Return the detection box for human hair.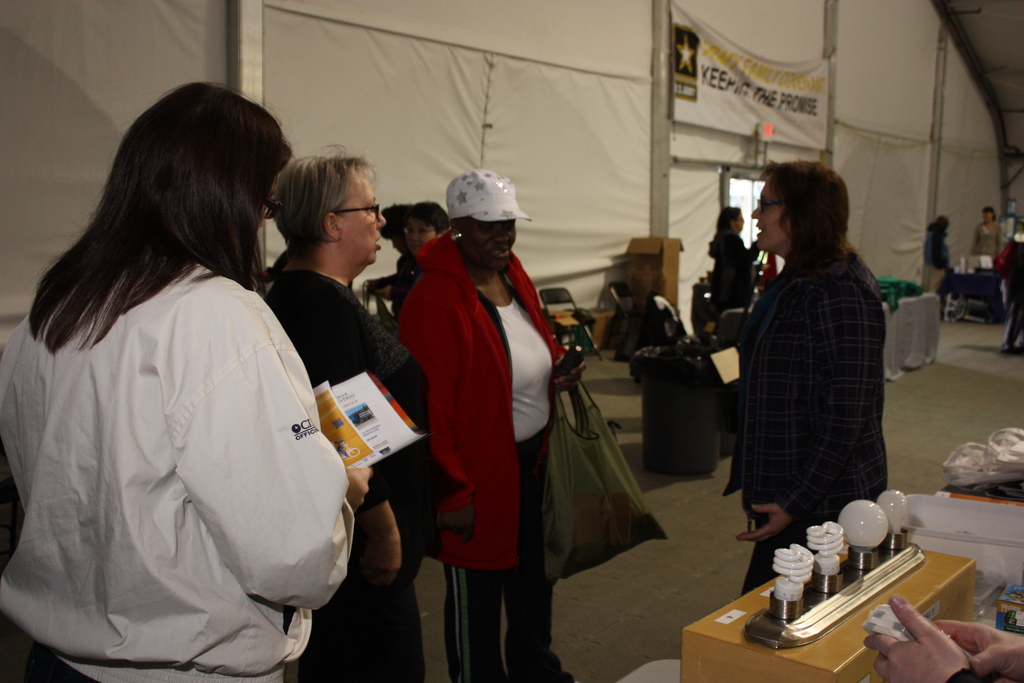
[x1=404, y1=201, x2=449, y2=239].
